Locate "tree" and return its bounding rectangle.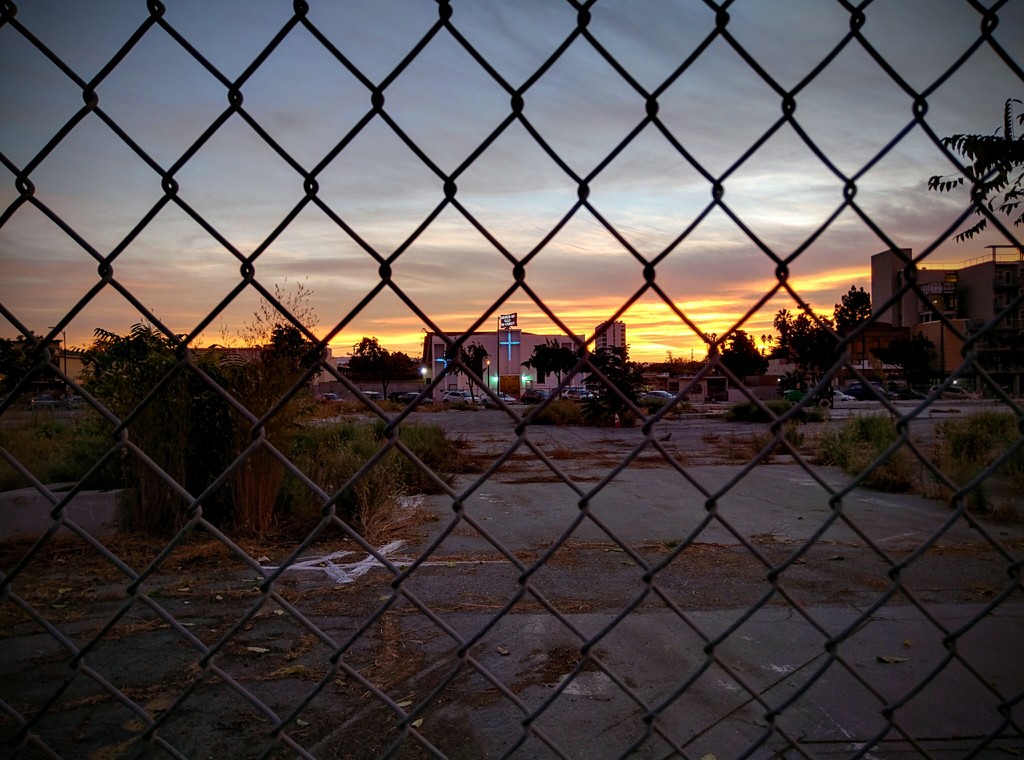
[0, 327, 58, 392].
